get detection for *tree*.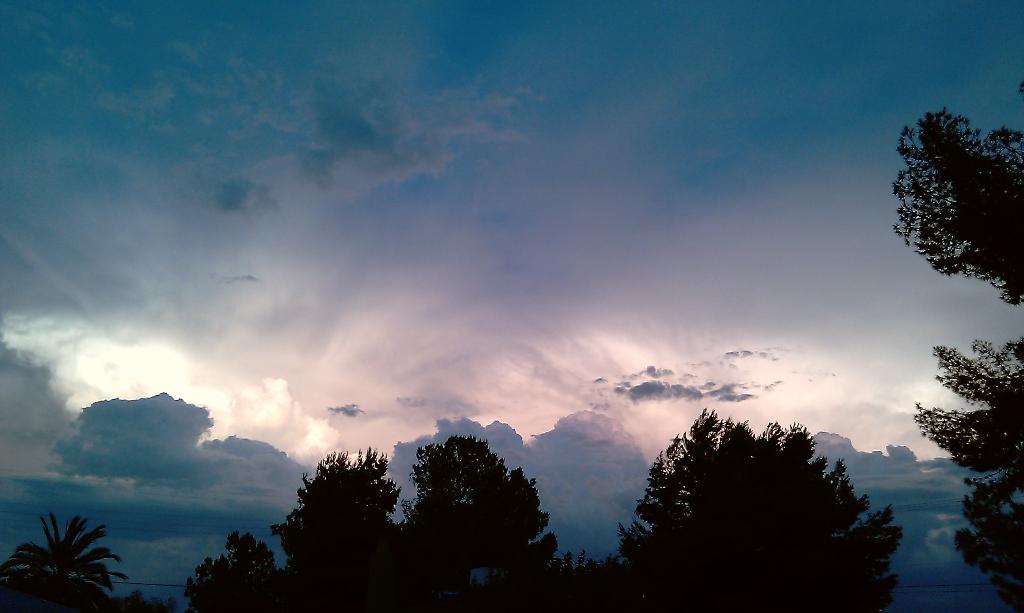
Detection: (x1=956, y1=474, x2=1023, y2=612).
